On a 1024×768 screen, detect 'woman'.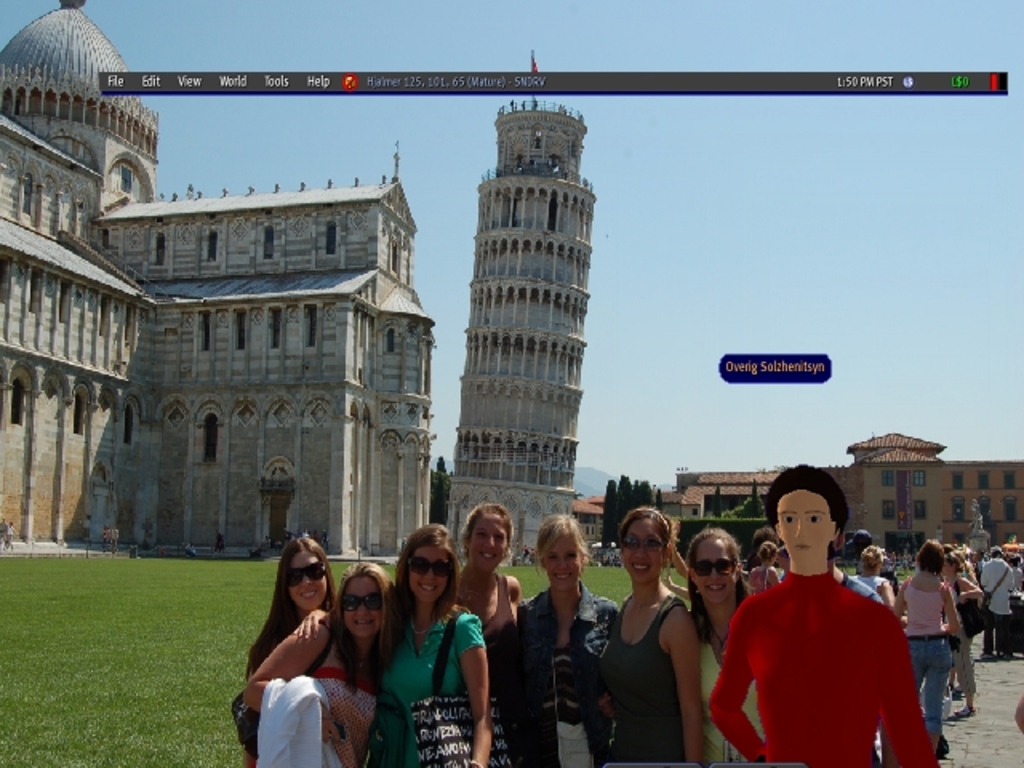
rect(246, 536, 334, 678).
